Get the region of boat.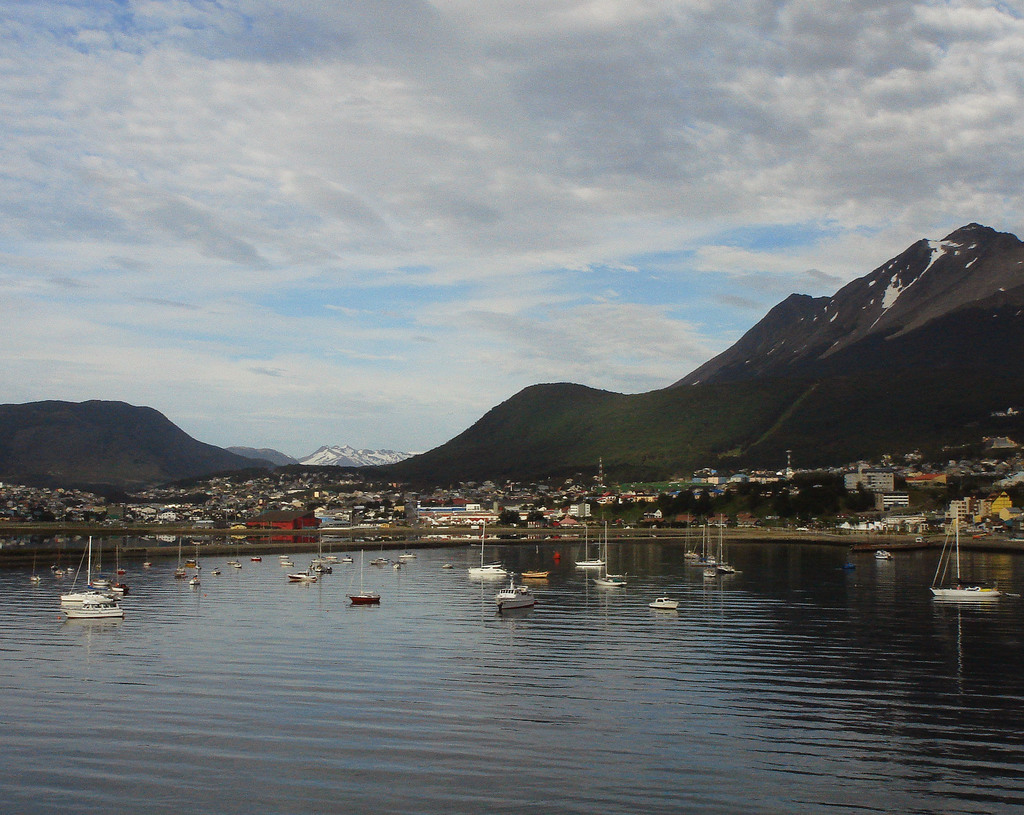
region(168, 525, 186, 588).
